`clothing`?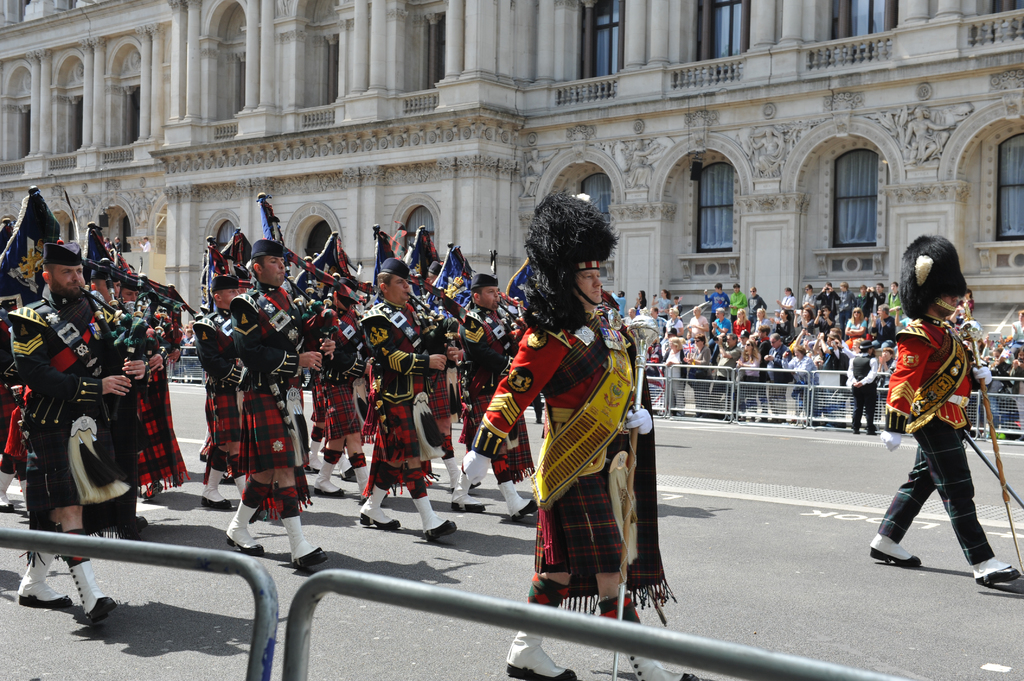
detection(297, 296, 323, 424)
